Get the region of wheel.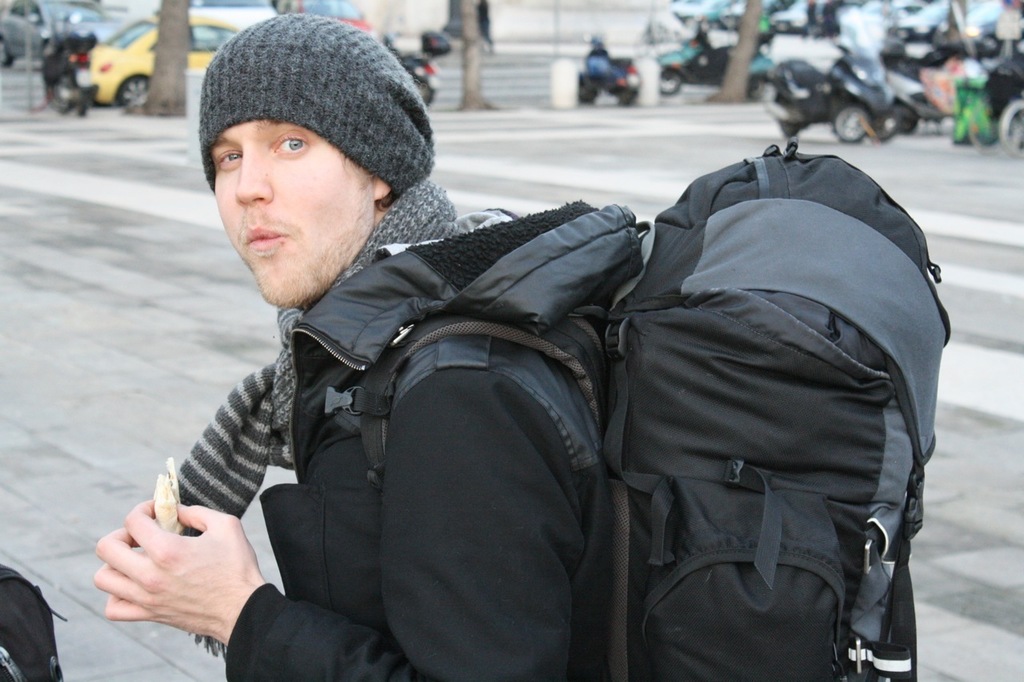
crop(894, 102, 918, 130).
